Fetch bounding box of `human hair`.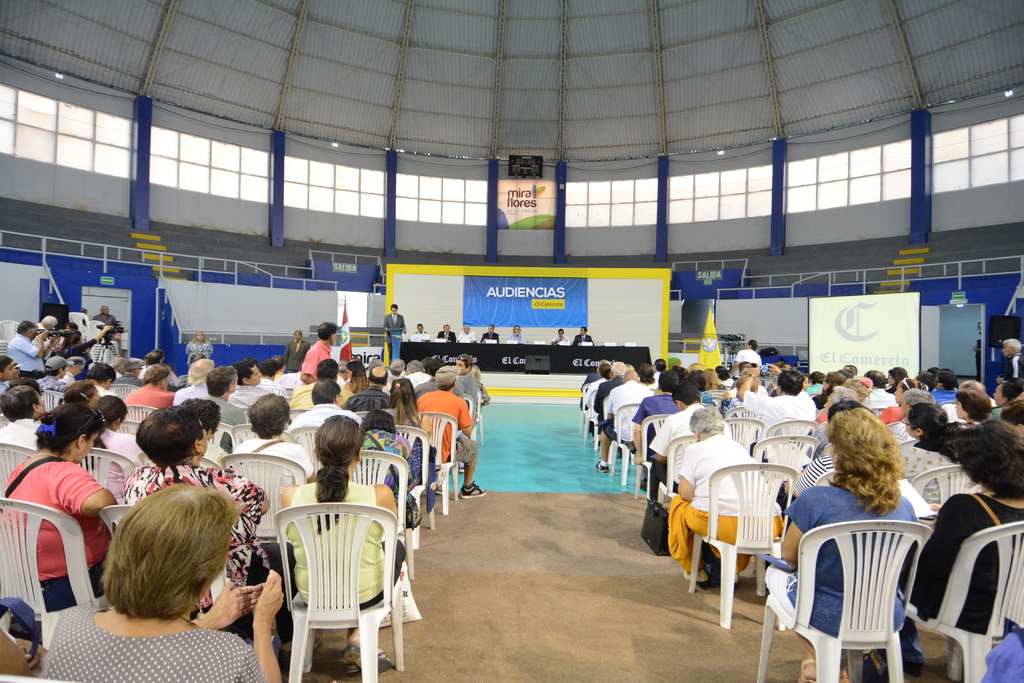
Bbox: crop(905, 401, 961, 465).
